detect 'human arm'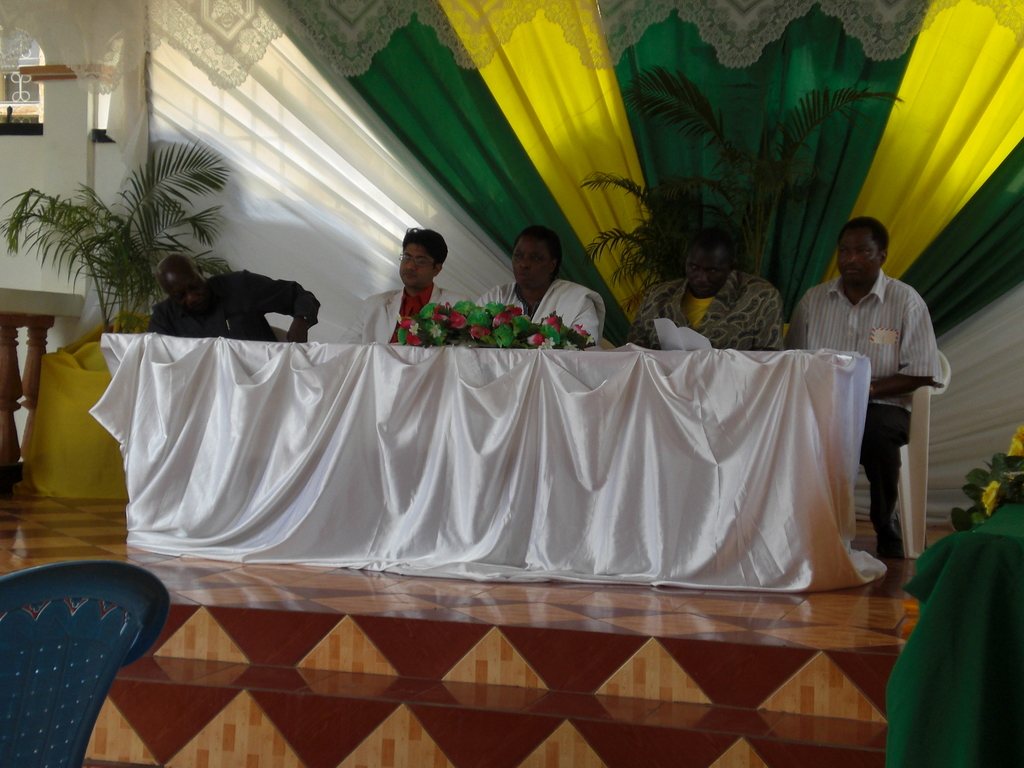
781 296 808 355
